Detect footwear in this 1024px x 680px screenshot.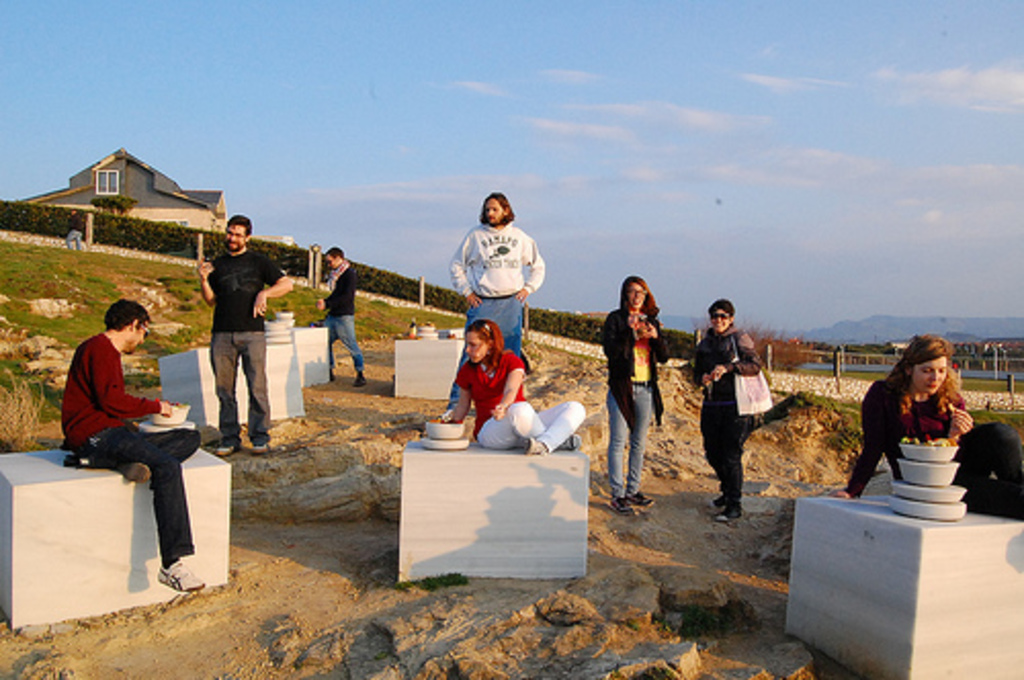
Detection: {"left": 717, "top": 506, "right": 743, "bottom": 522}.
